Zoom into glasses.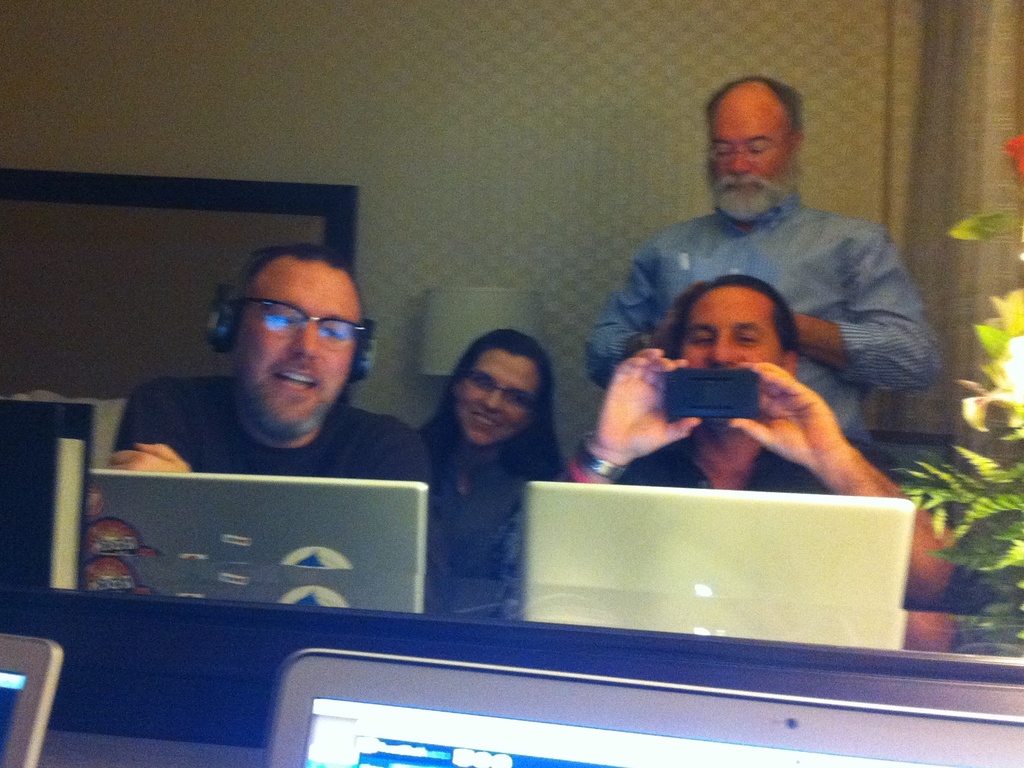
Zoom target: rect(234, 295, 367, 348).
